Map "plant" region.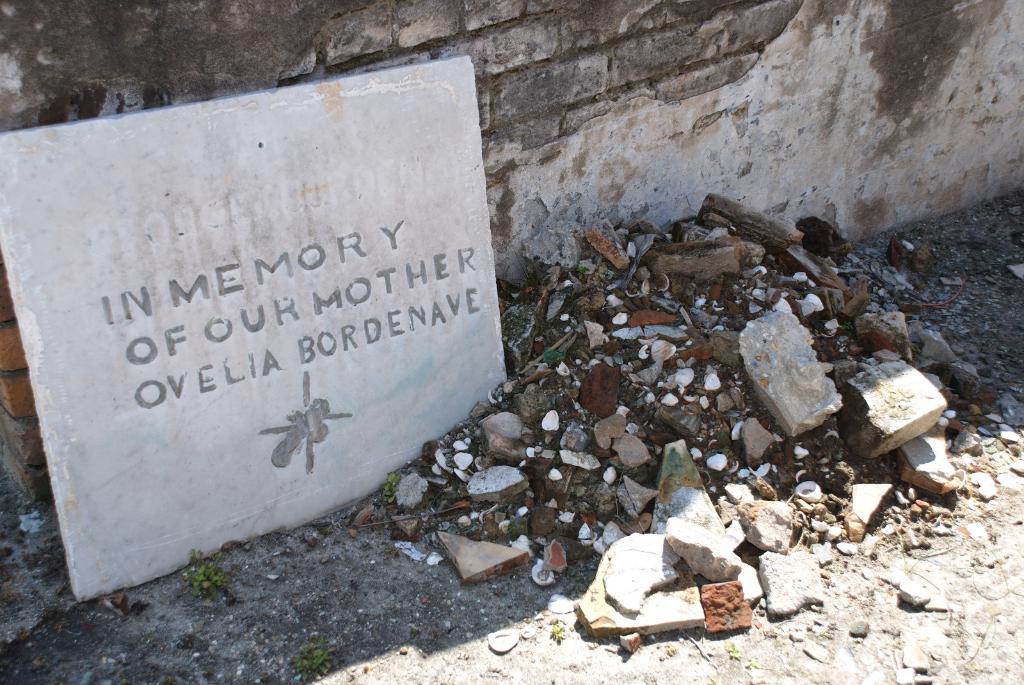
Mapped to [545, 622, 569, 651].
